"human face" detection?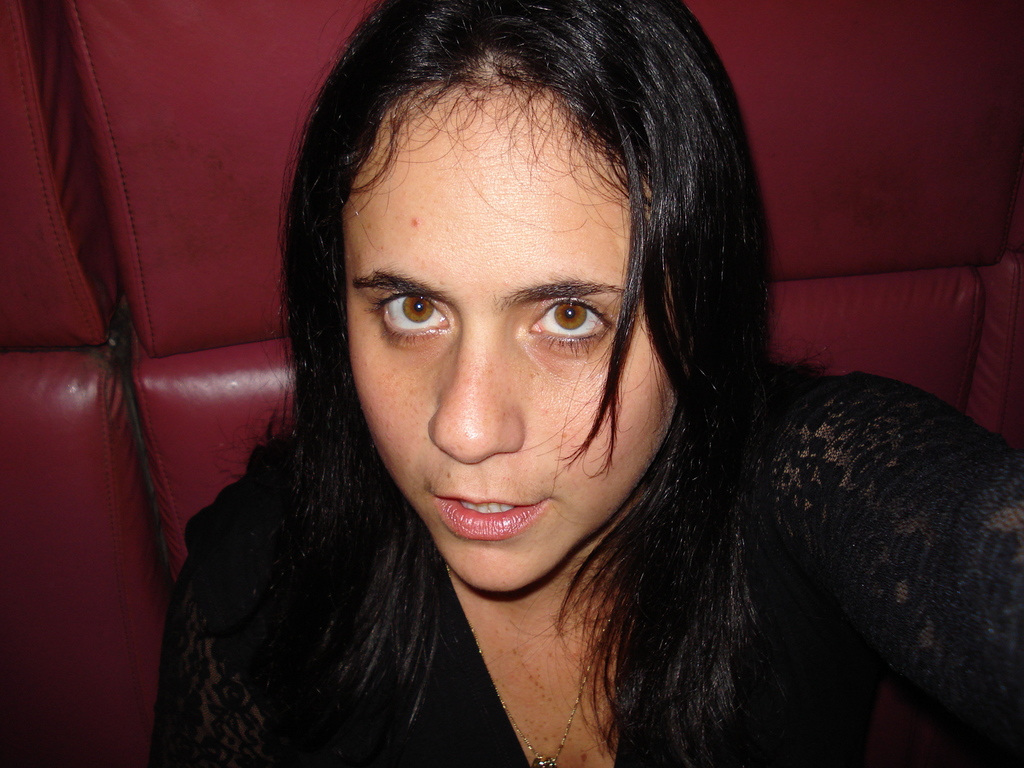
{"left": 346, "top": 102, "right": 677, "bottom": 594}
